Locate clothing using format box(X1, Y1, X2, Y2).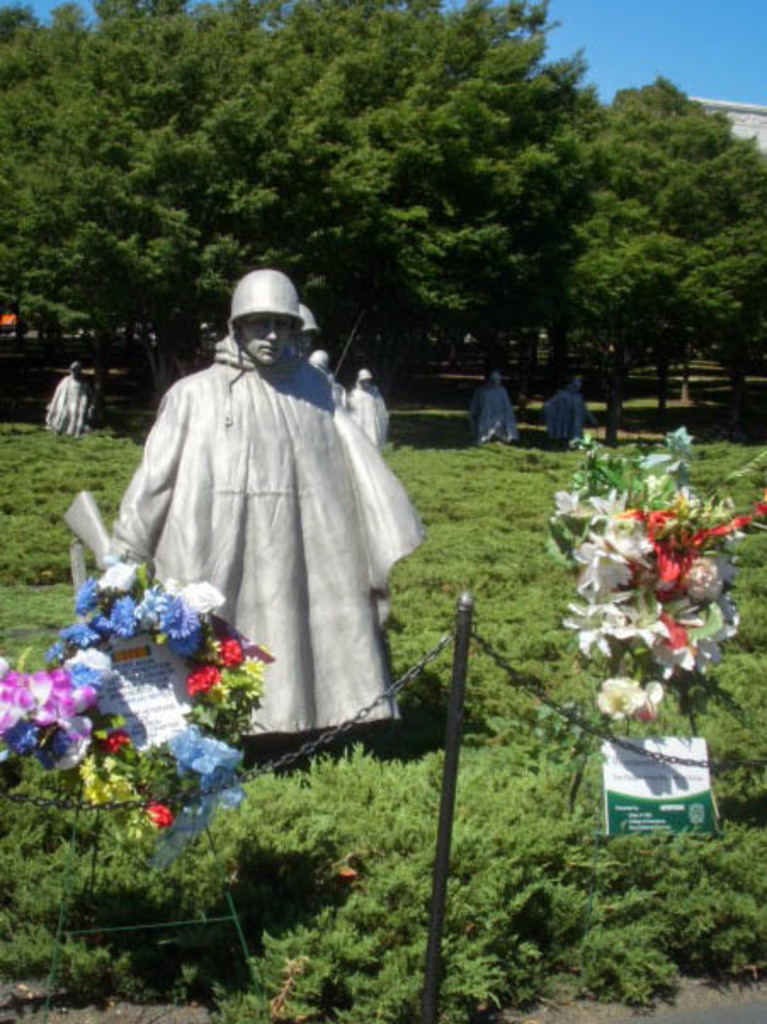
box(471, 386, 519, 446).
